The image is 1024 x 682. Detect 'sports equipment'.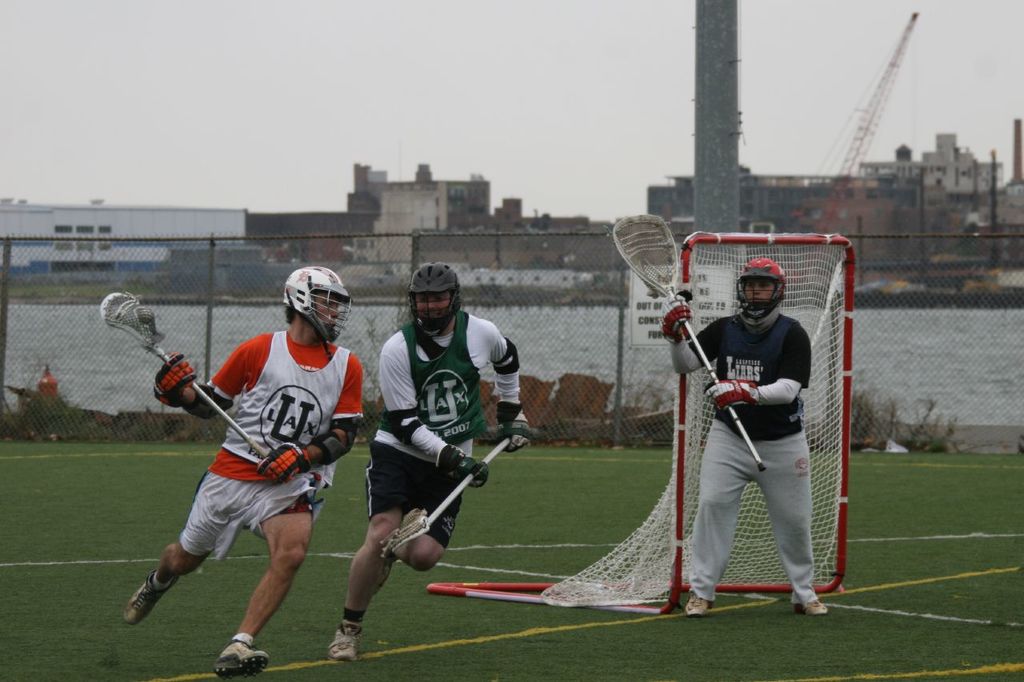
Detection: bbox=(381, 438, 509, 564).
